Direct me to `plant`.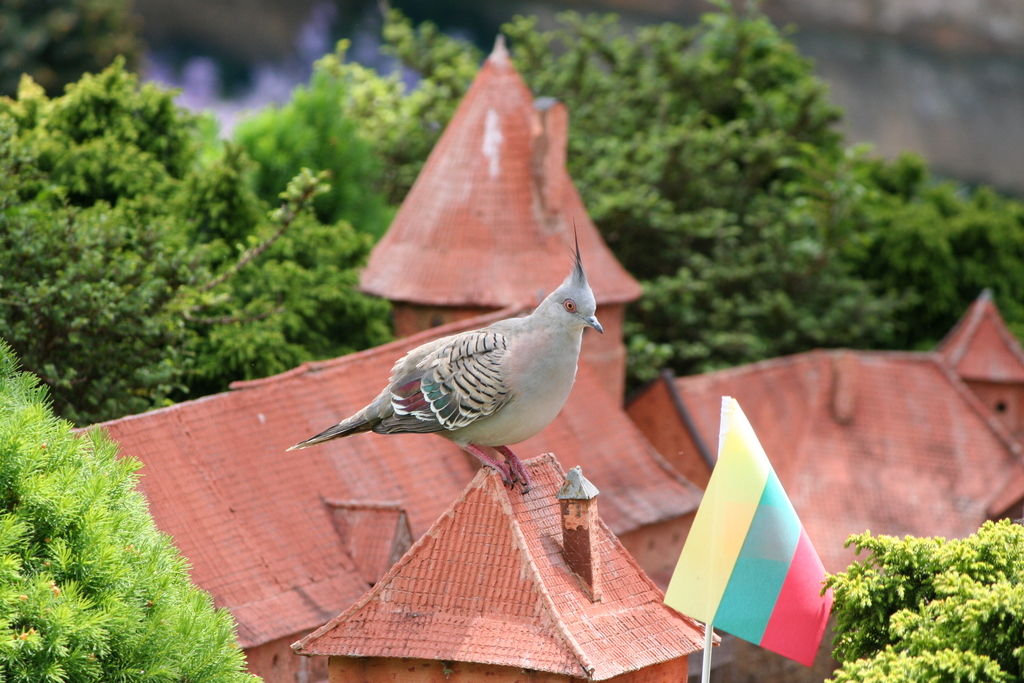
Direction: <box>2,53,388,428</box>.
